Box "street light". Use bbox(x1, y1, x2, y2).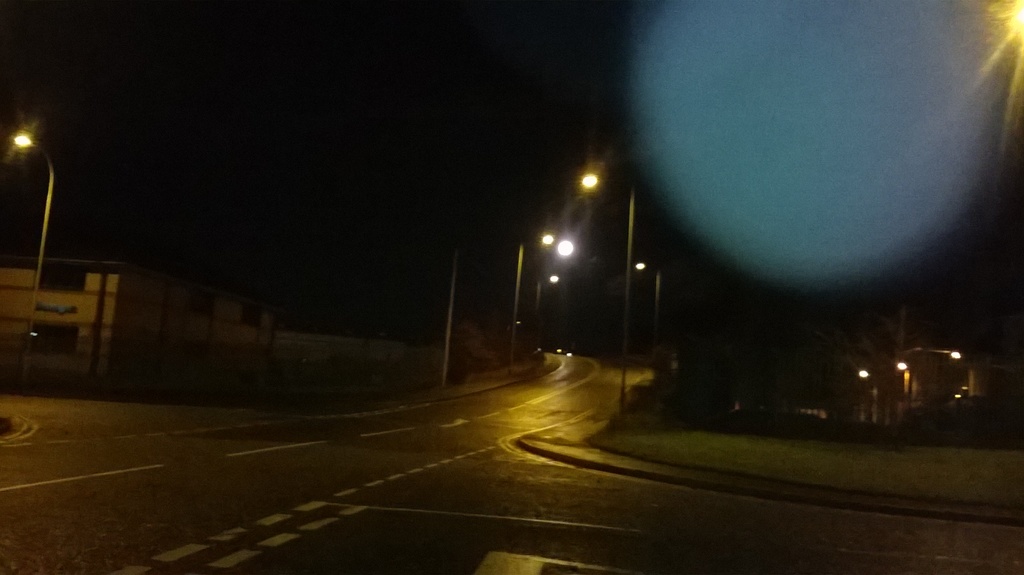
bbox(581, 165, 637, 416).
